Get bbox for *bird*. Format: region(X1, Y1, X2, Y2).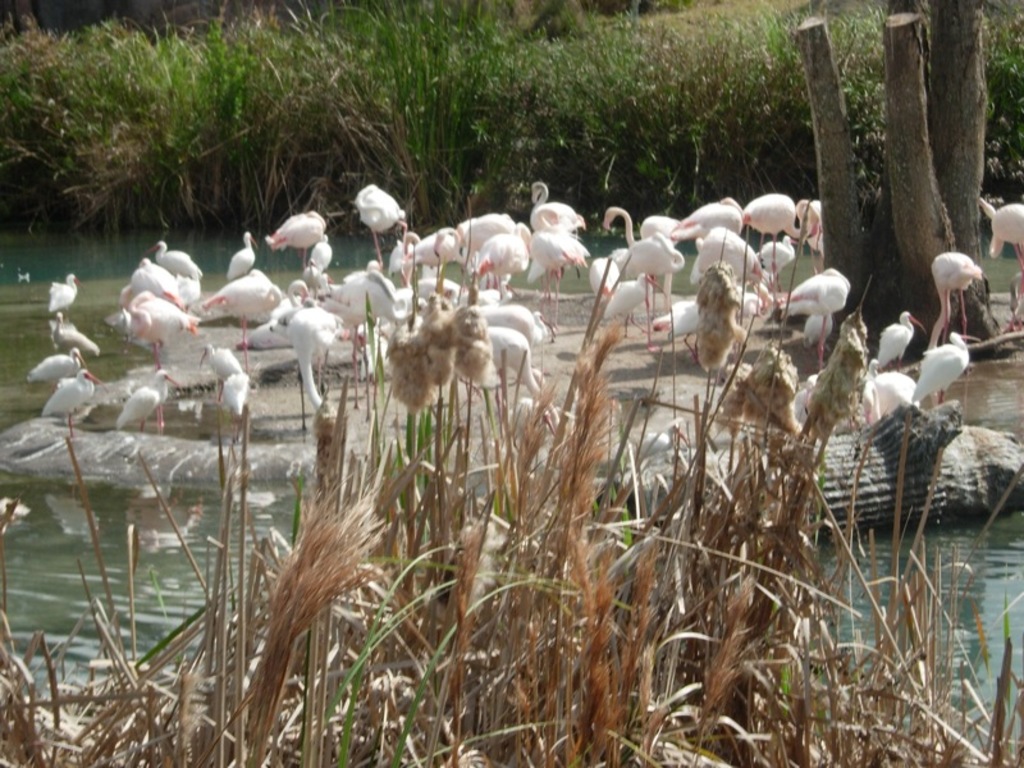
region(438, 215, 527, 261).
